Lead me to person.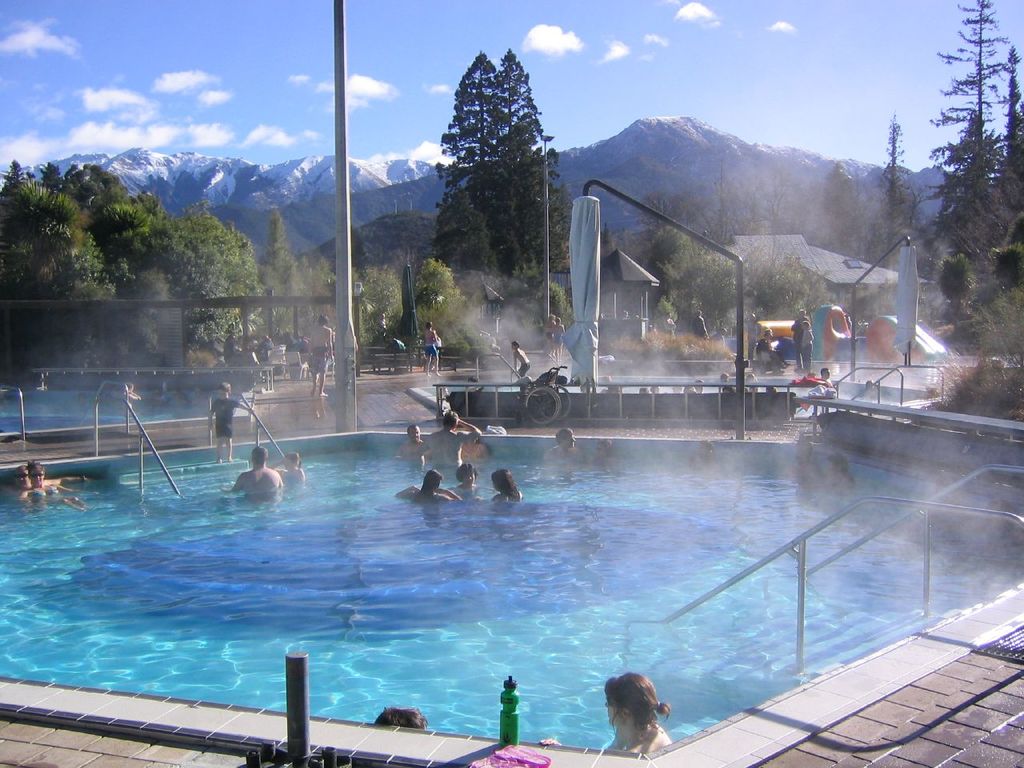
Lead to 823,454,853,493.
